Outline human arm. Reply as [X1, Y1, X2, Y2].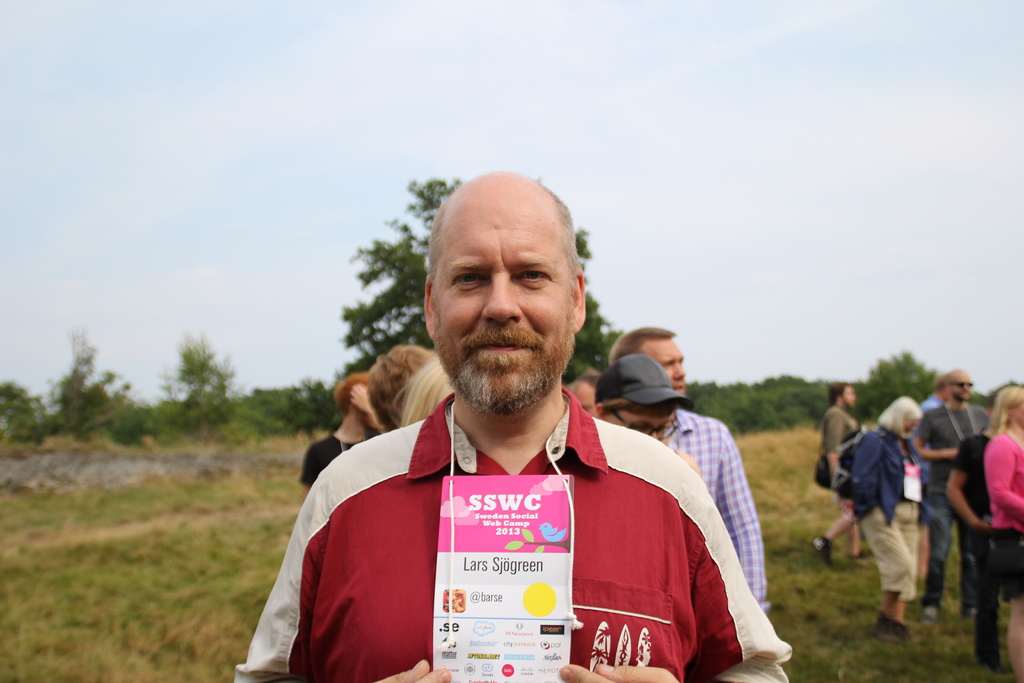
[558, 511, 794, 682].
